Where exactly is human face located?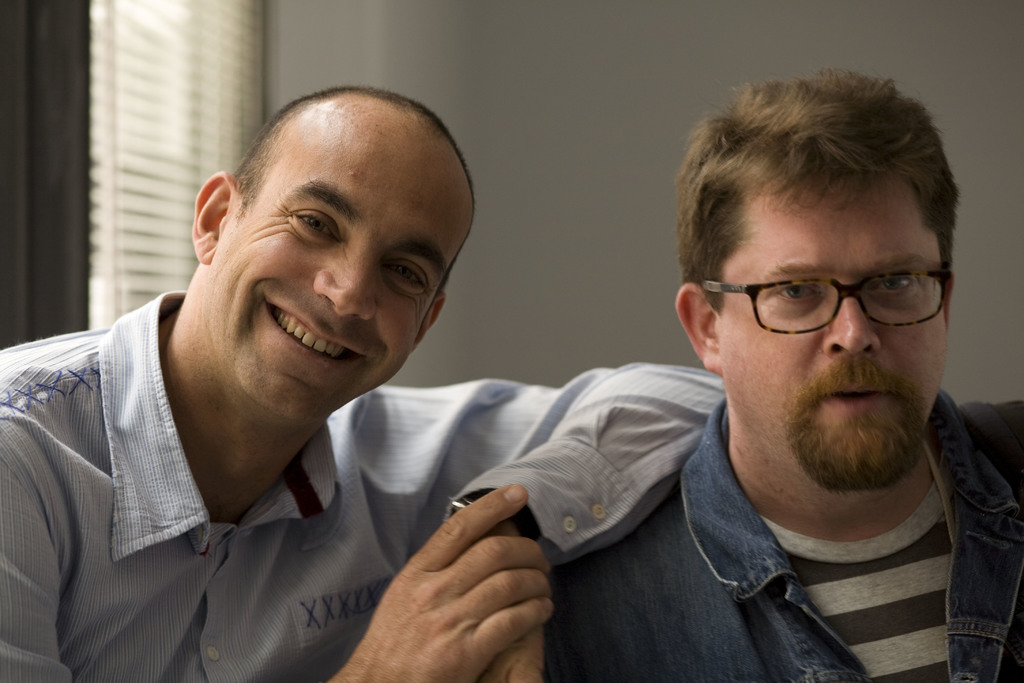
Its bounding box is 204, 102, 467, 431.
